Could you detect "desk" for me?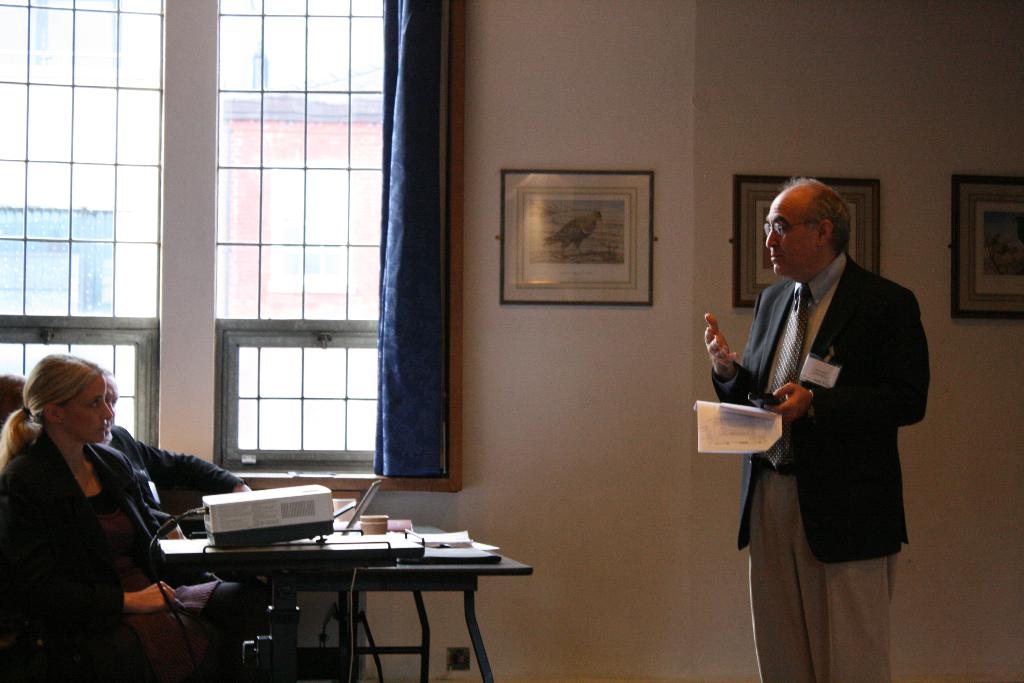
Detection result: (207,518,519,682).
